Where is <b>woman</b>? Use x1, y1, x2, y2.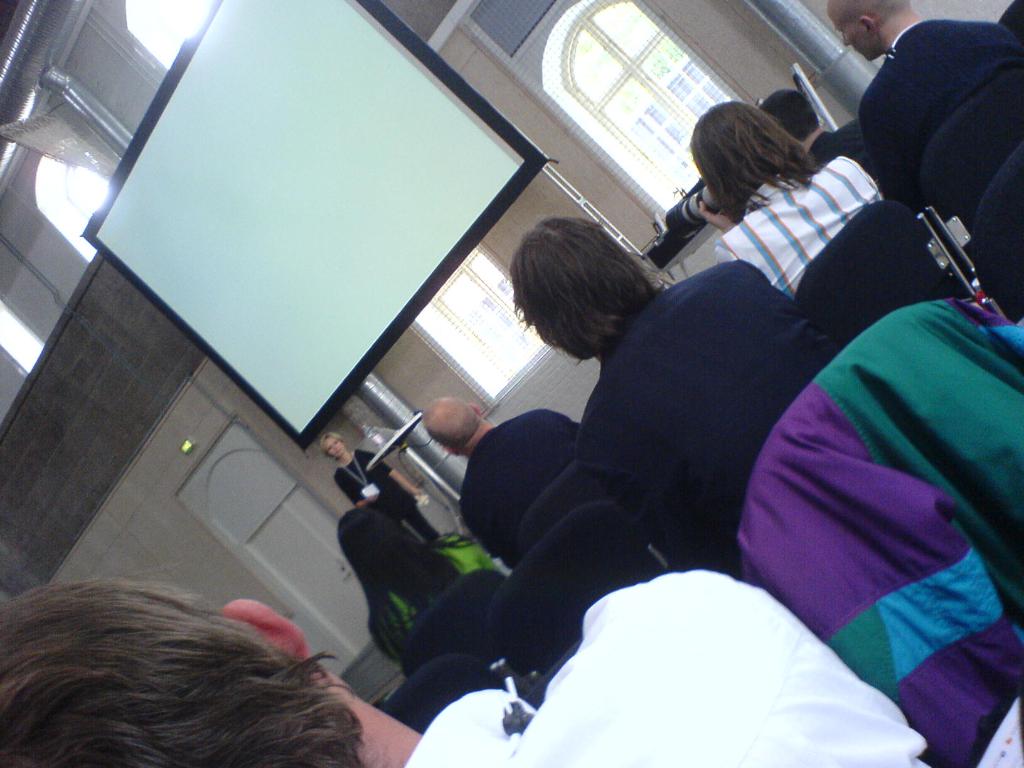
318, 426, 444, 545.
